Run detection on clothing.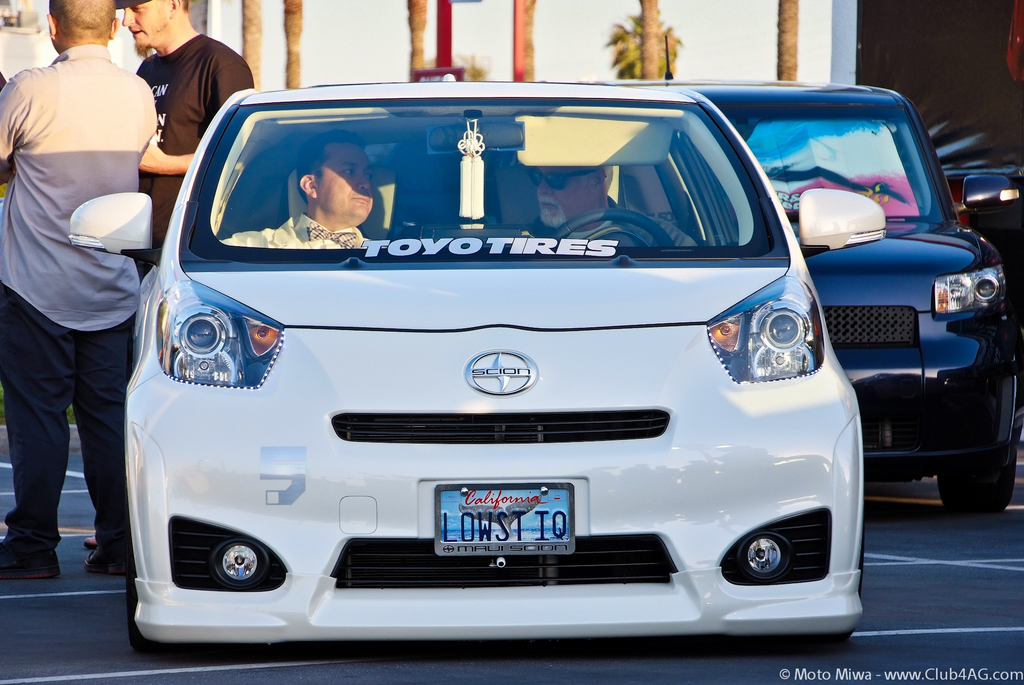
Result: 133, 25, 253, 259.
